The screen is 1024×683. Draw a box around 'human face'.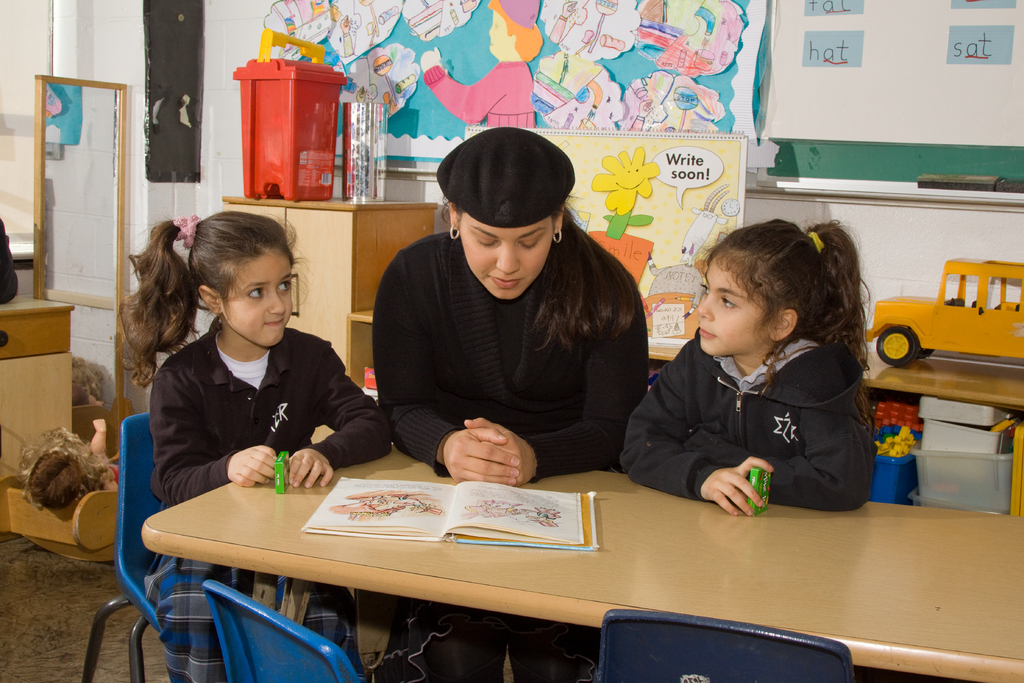
487, 6, 515, 56.
